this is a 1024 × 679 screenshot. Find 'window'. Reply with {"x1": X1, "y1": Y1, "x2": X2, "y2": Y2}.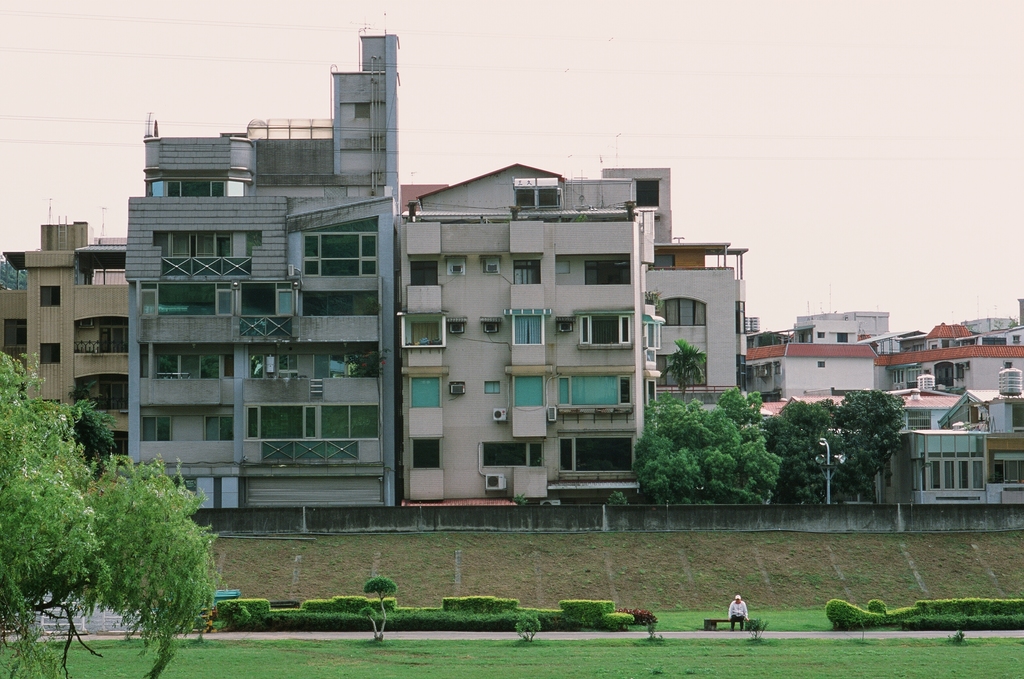
{"x1": 816, "y1": 360, "x2": 826, "y2": 365}.
